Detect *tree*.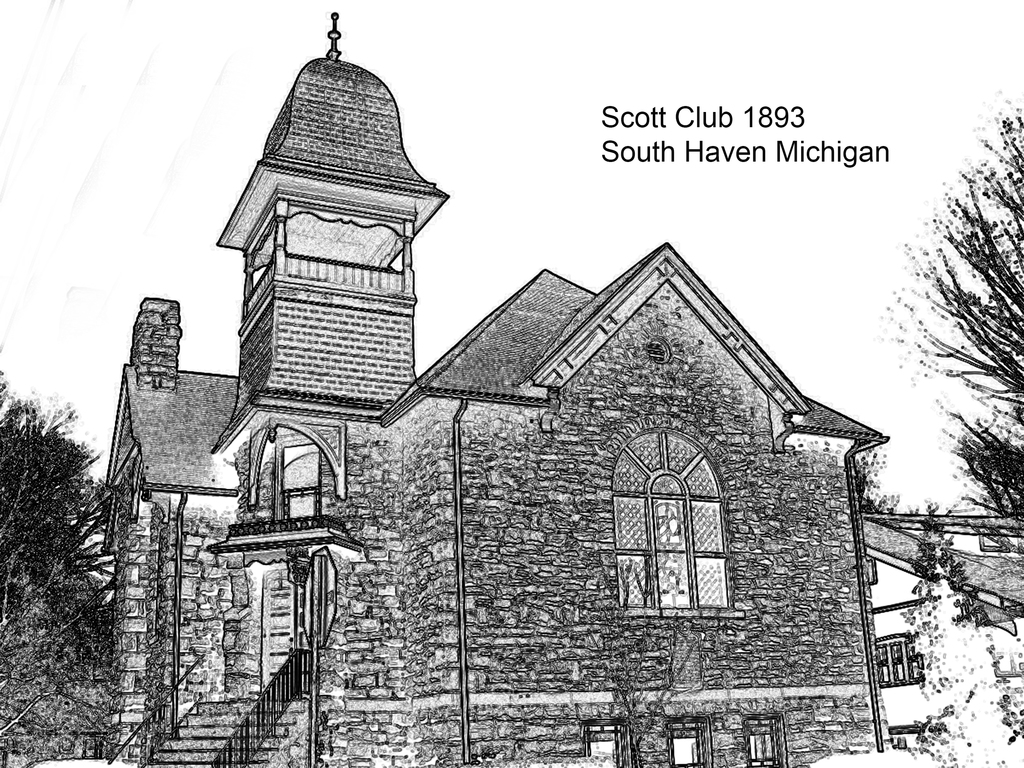
Detected at bbox=[0, 368, 120, 637].
